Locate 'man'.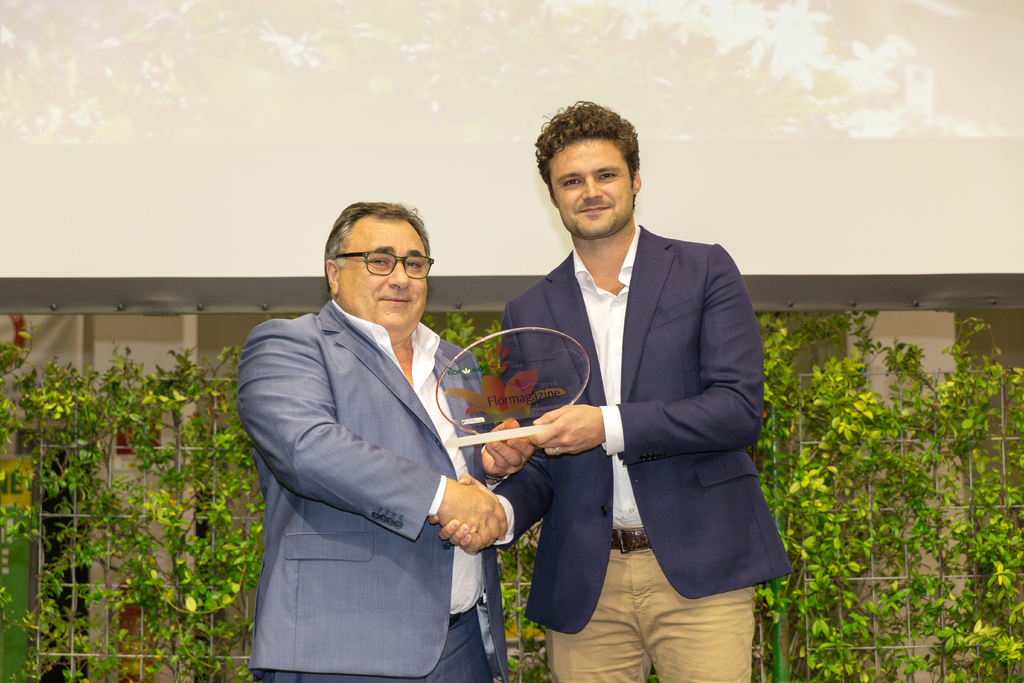
Bounding box: bbox=[227, 184, 523, 657].
